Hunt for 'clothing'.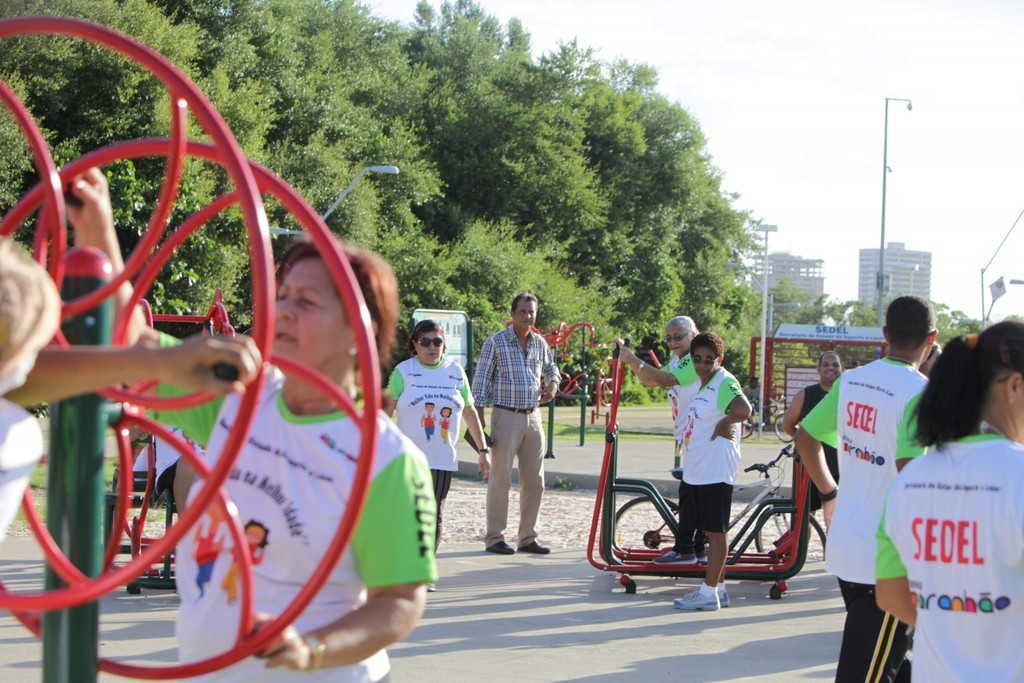
Hunted down at bbox(678, 366, 749, 532).
